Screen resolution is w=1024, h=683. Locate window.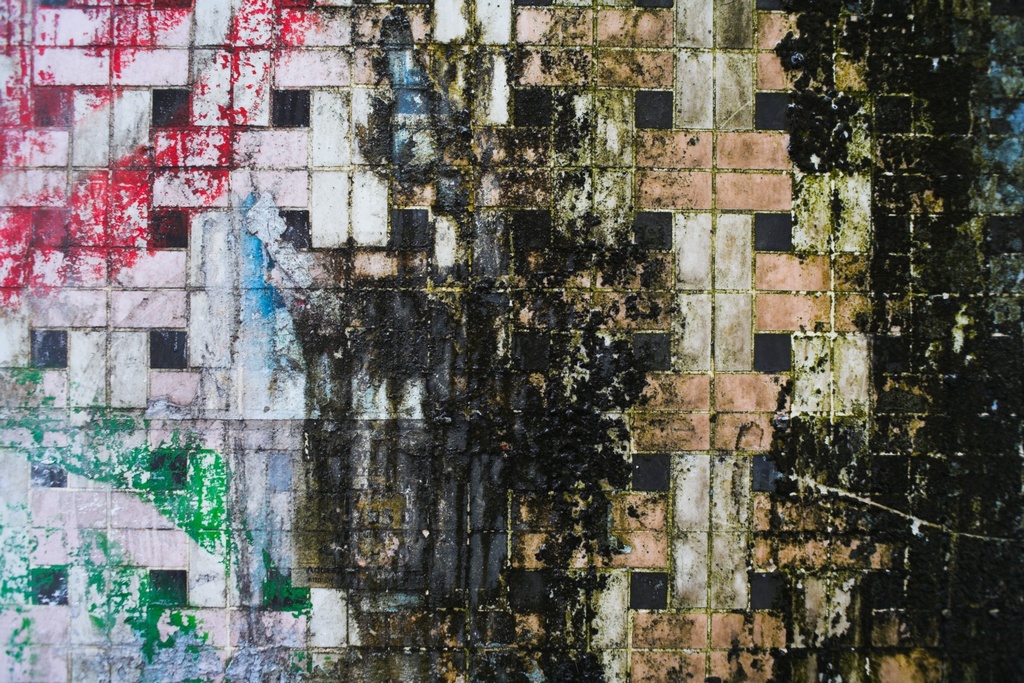
bbox=[745, 570, 796, 614].
